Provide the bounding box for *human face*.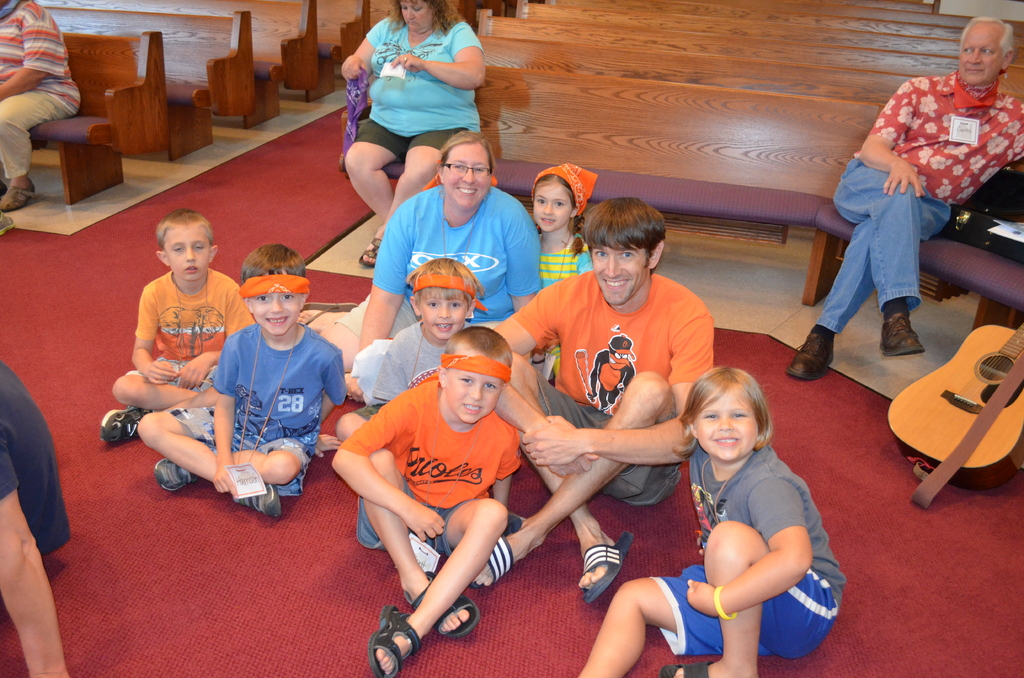
bbox=[593, 245, 653, 304].
